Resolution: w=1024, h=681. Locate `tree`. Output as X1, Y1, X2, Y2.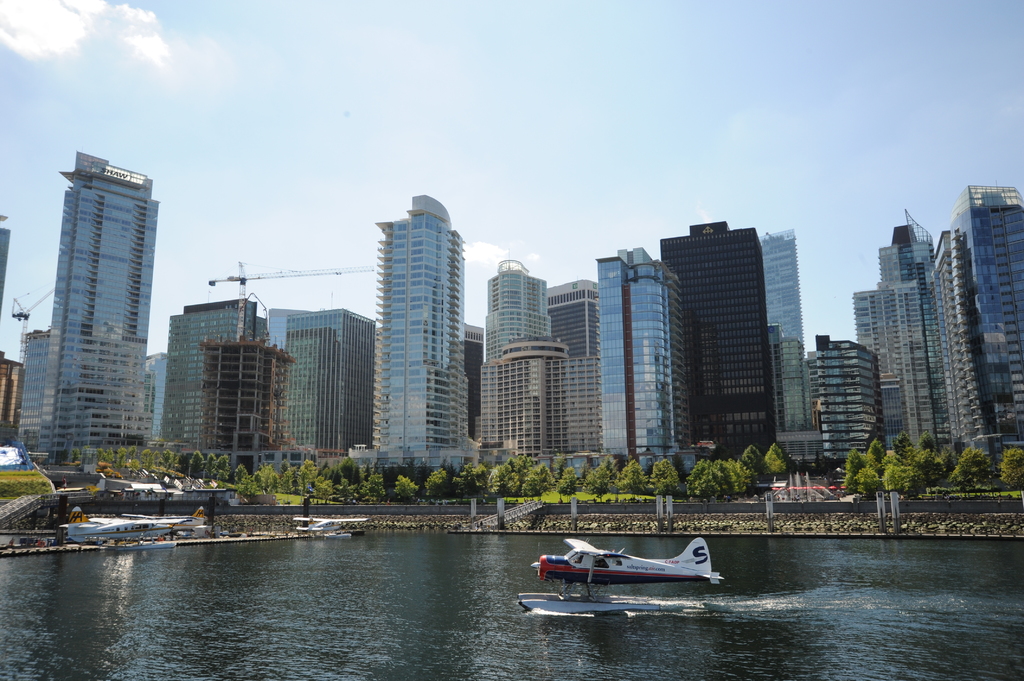
148, 449, 160, 469.
